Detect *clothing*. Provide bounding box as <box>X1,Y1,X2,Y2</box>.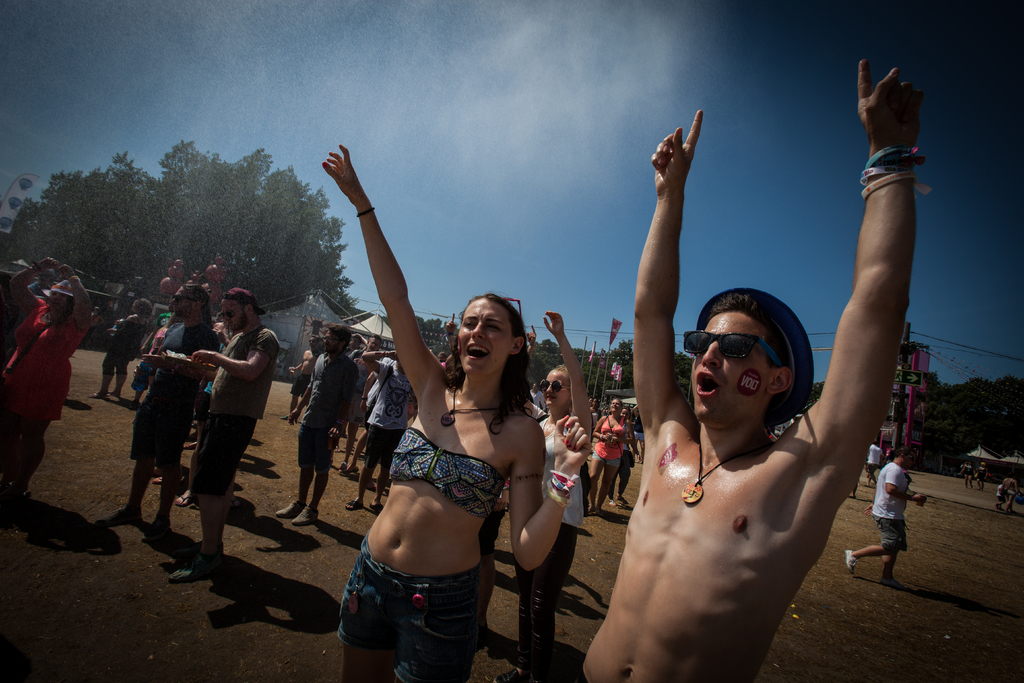
<box>111,318,145,366</box>.
